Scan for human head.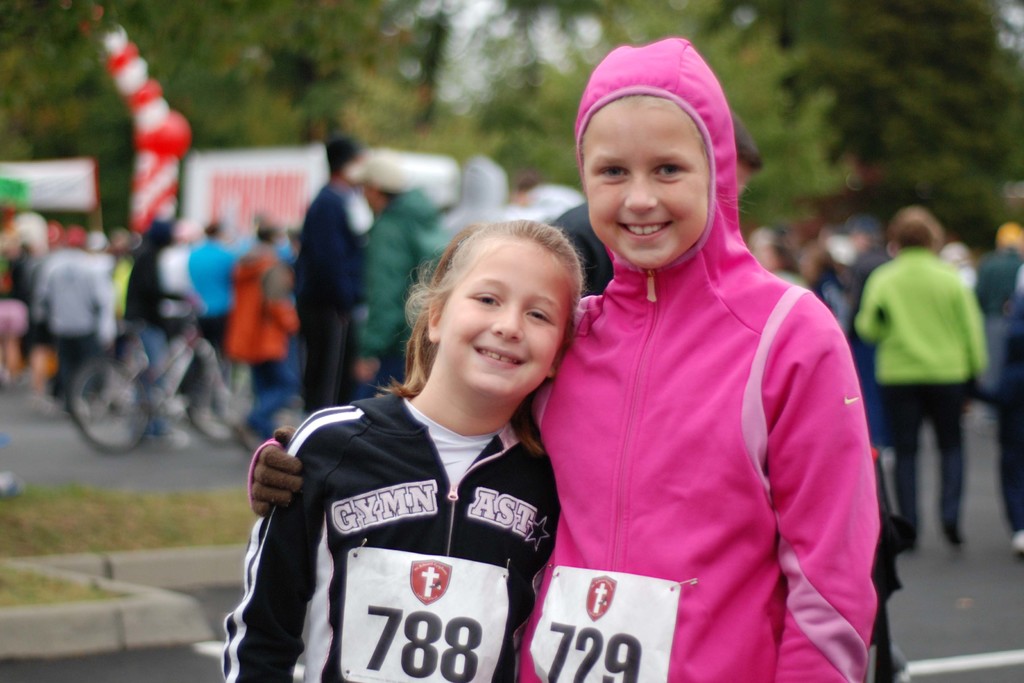
Scan result: <bbox>365, 150, 407, 213</bbox>.
